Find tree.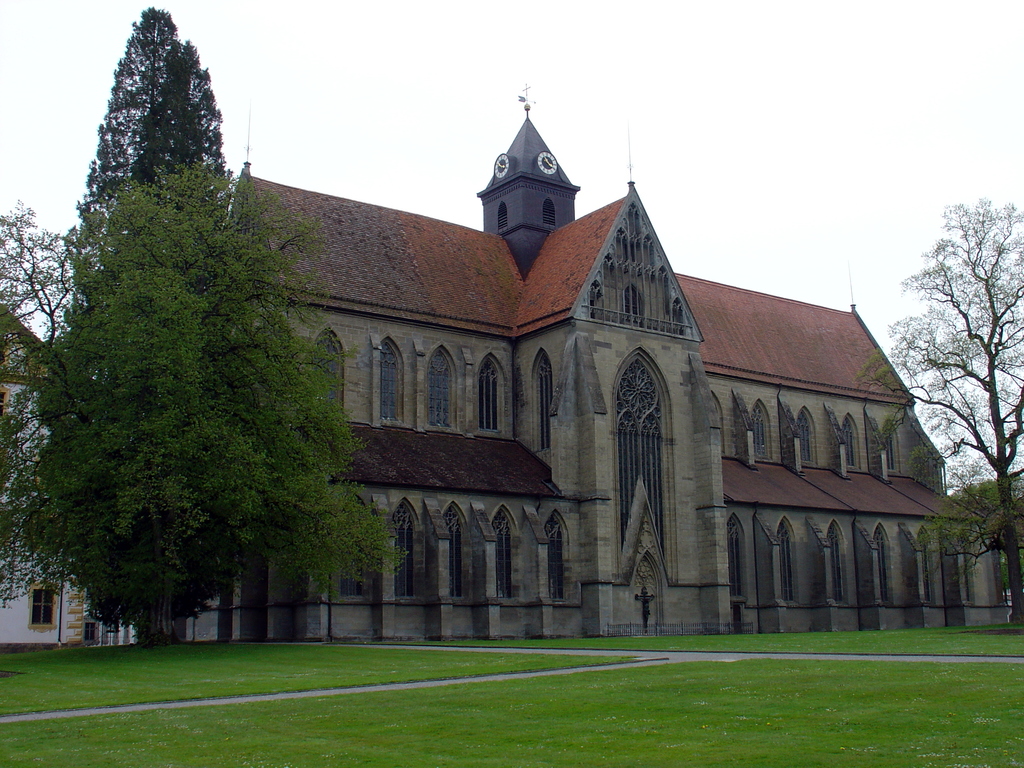
detection(78, 1, 230, 238).
